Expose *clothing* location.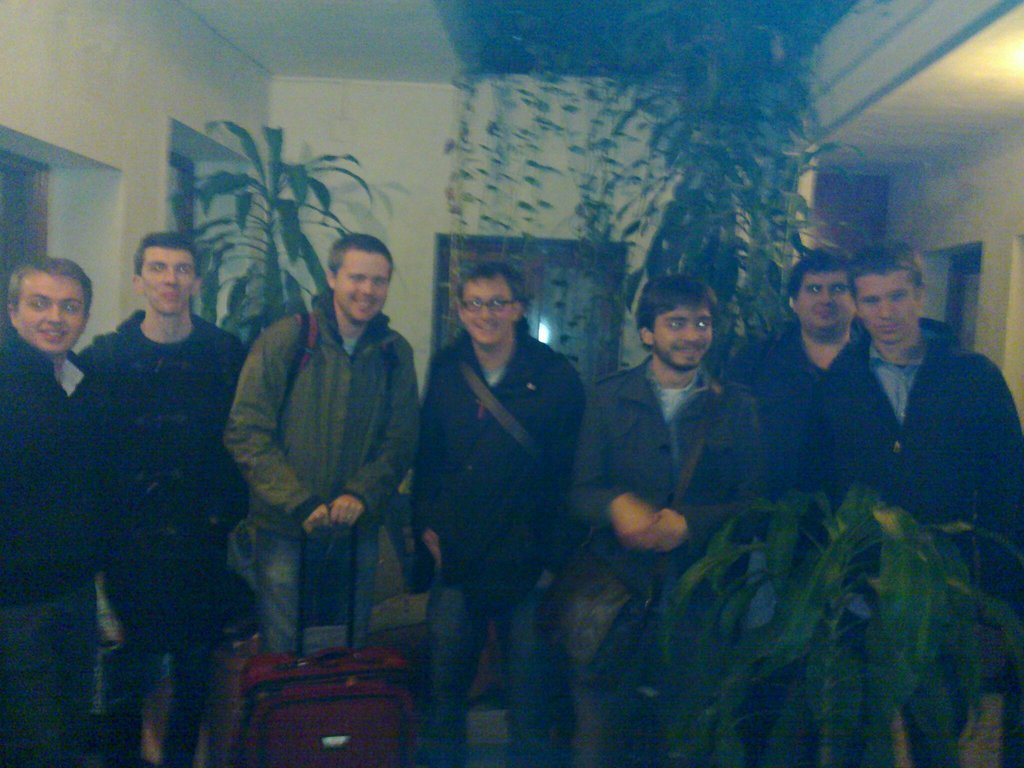
Exposed at bbox(751, 318, 868, 767).
